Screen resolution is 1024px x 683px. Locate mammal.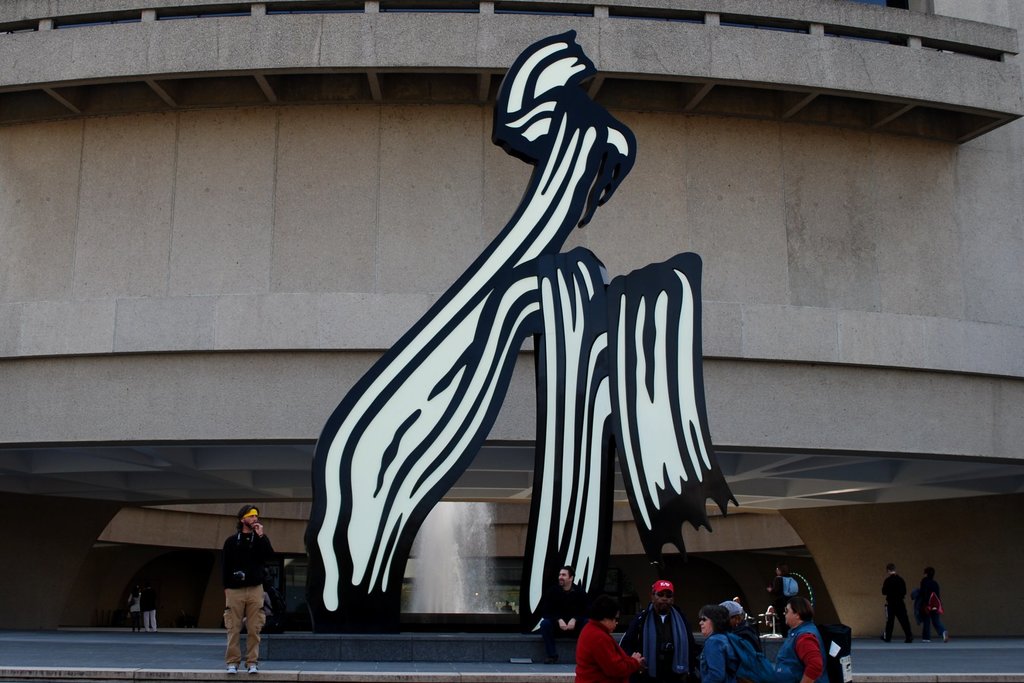
x1=917, y1=566, x2=950, y2=644.
